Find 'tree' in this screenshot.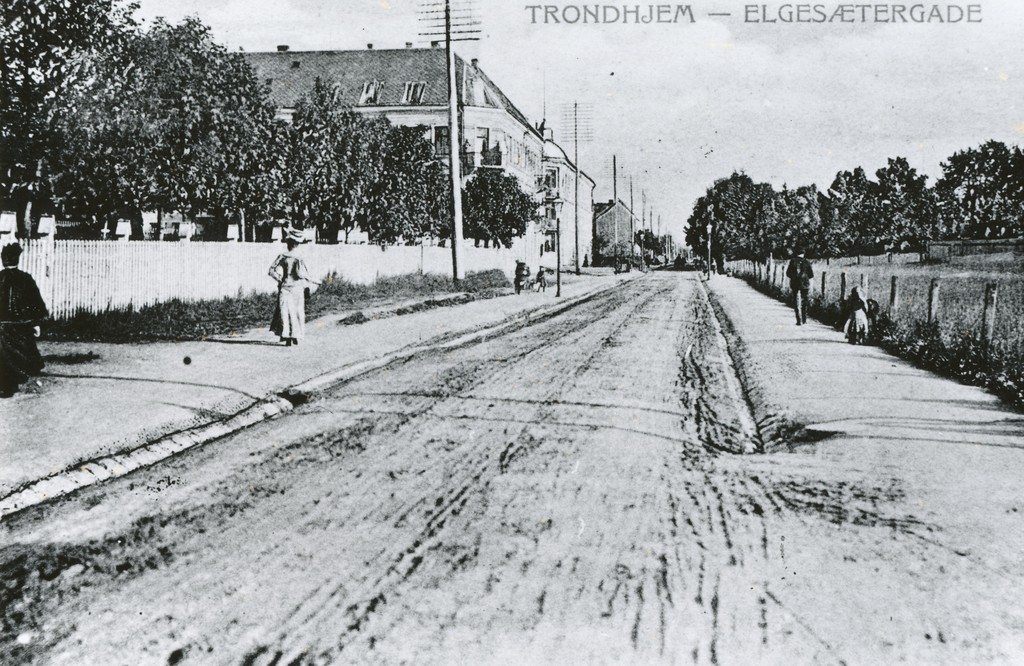
The bounding box for 'tree' is [930, 124, 1021, 240].
